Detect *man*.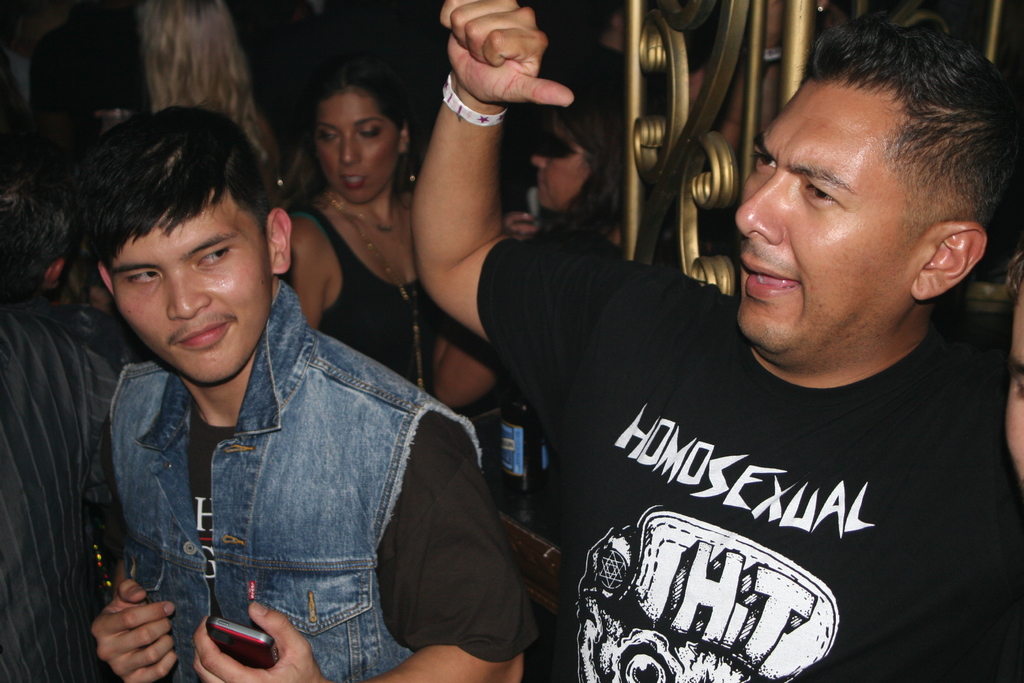
Detected at select_region(31, 101, 564, 671).
